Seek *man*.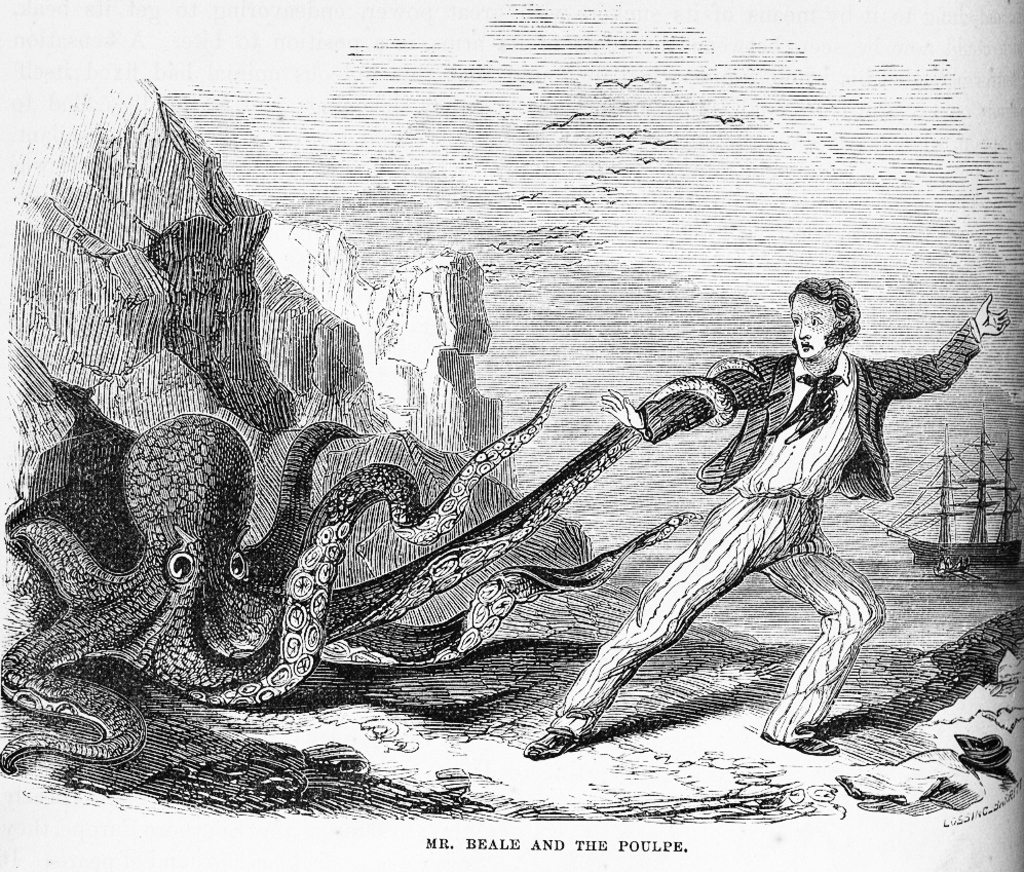
{"left": 519, "top": 276, "right": 1015, "bottom": 751}.
